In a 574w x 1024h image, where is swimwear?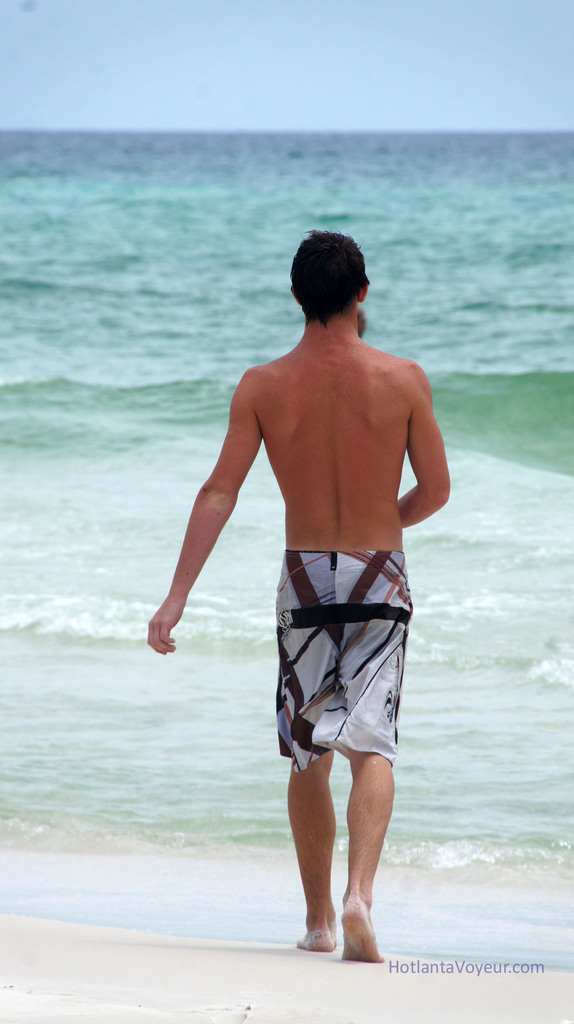
<box>273,548,425,774</box>.
